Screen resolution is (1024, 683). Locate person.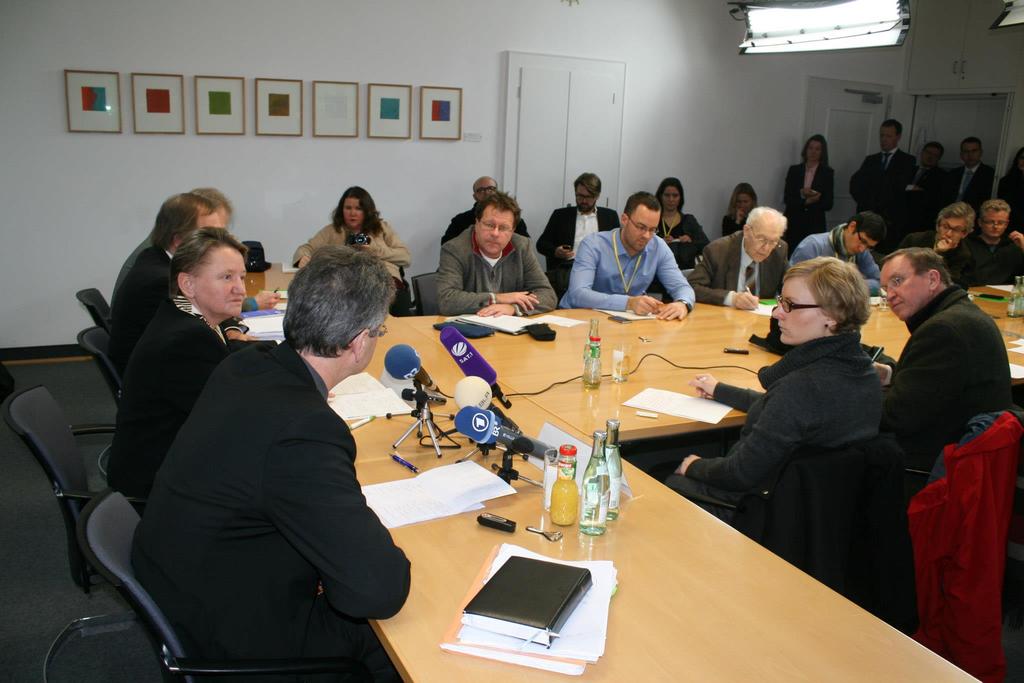
detection(791, 215, 881, 295).
